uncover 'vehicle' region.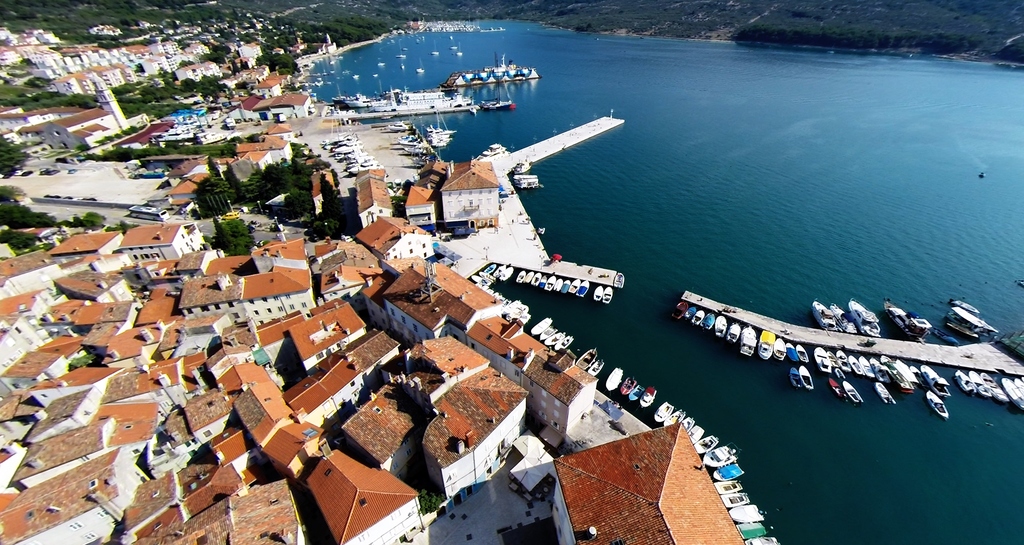
Uncovered: bbox=[604, 365, 623, 392].
